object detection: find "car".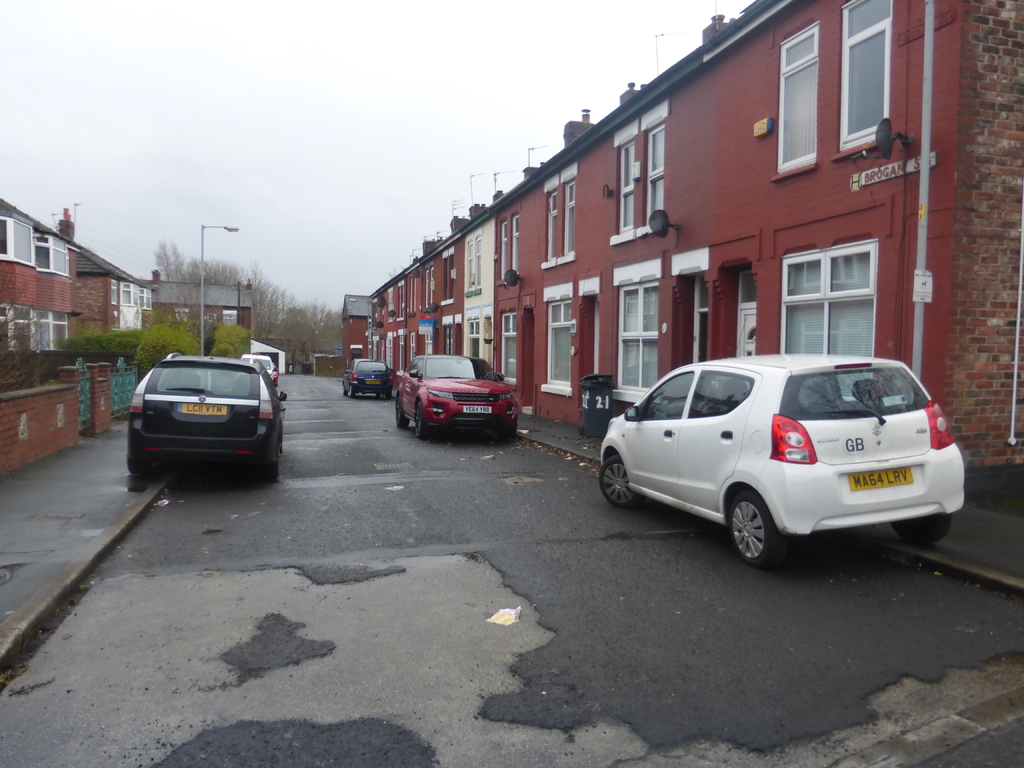
crop(395, 355, 521, 440).
